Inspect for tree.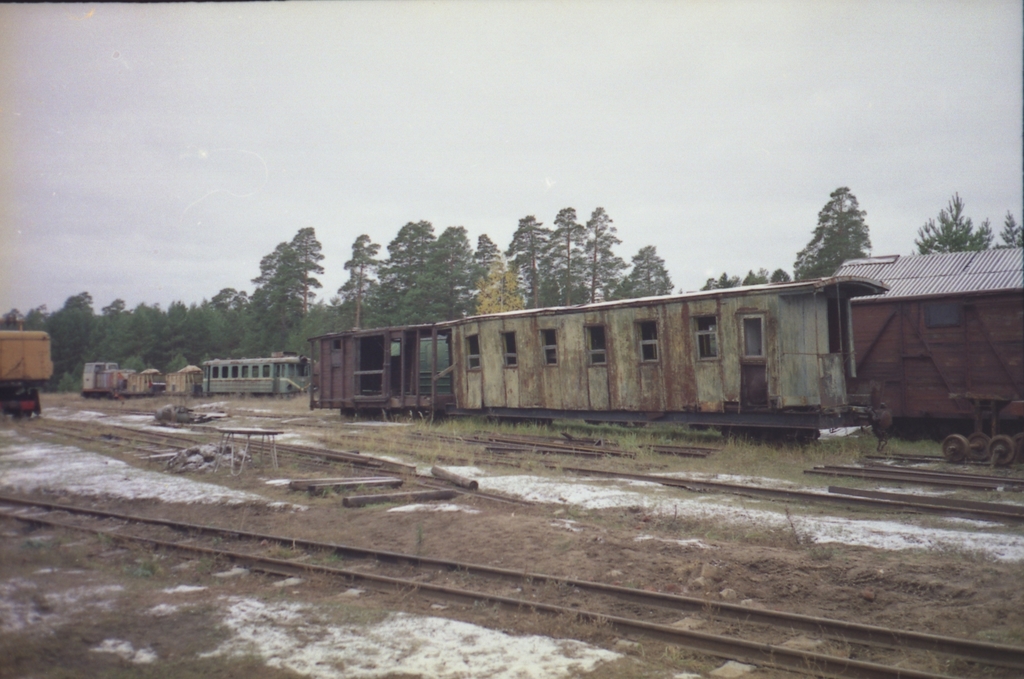
Inspection: 163, 301, 209, 372.
